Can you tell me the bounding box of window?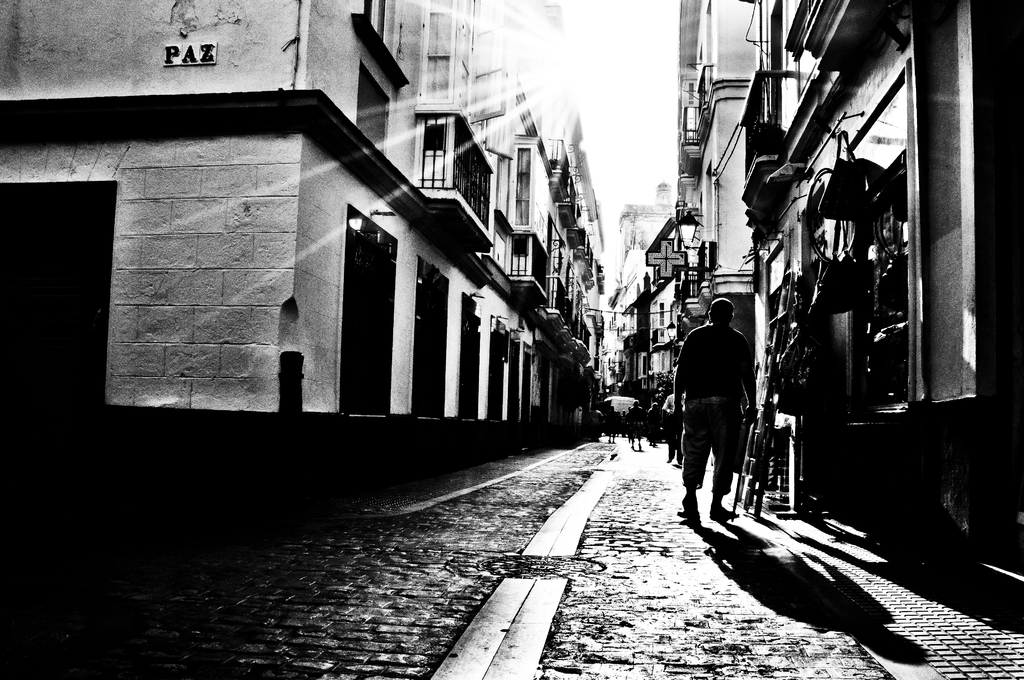
bbox=[490, 315, 511, 422].
